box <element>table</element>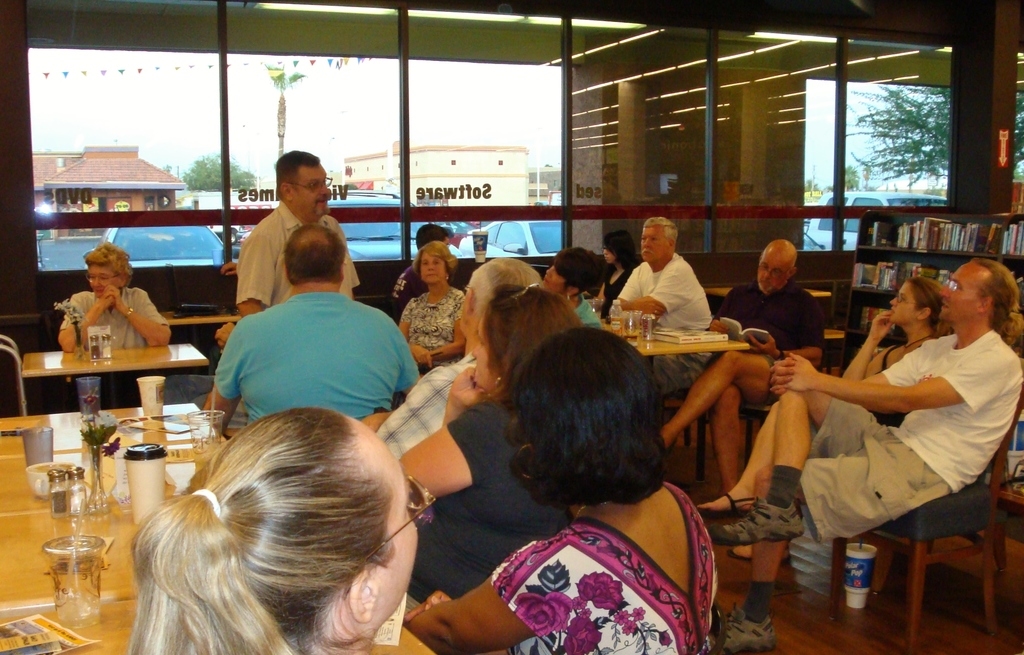
x1=17 y1=343 x2=207 y2=419
